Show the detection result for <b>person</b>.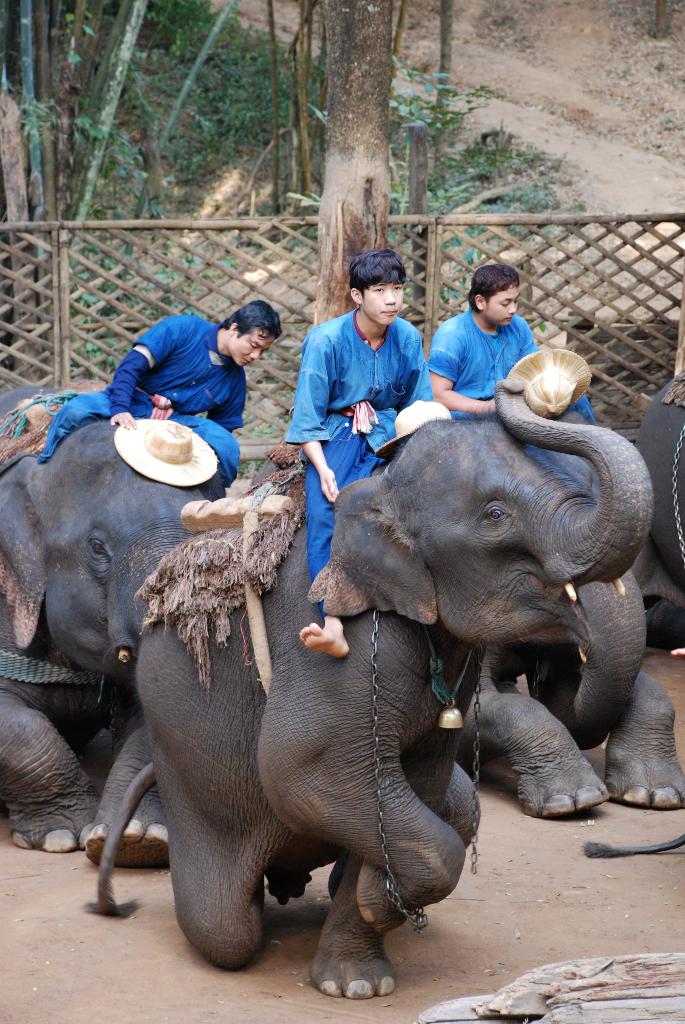
(left=288, top=248, right=441, bottom=660).
